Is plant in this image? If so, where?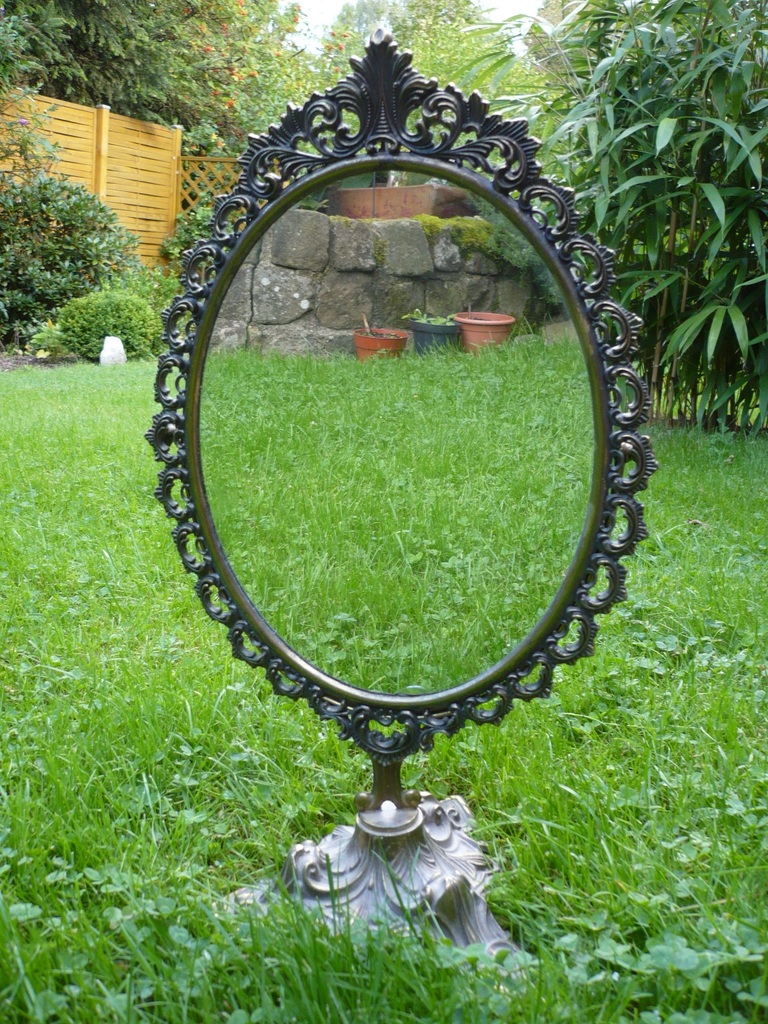
Yes, at select_region(424, 210, 444, 248).
